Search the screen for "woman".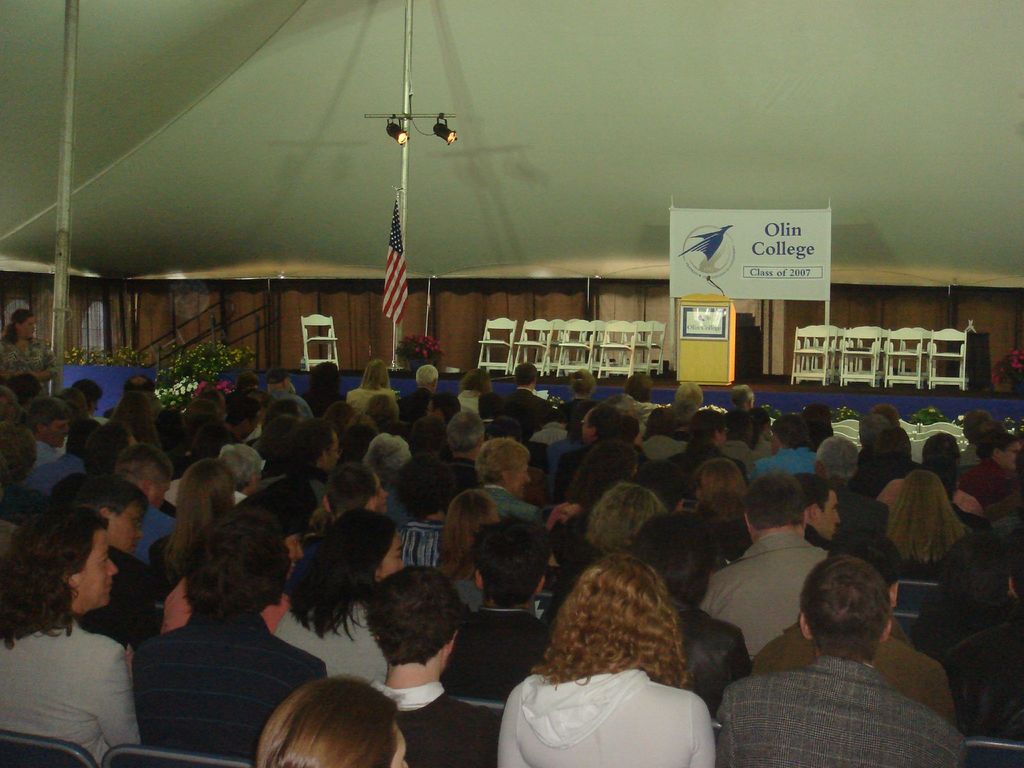
Found at region(884, 459, 964, 586).
